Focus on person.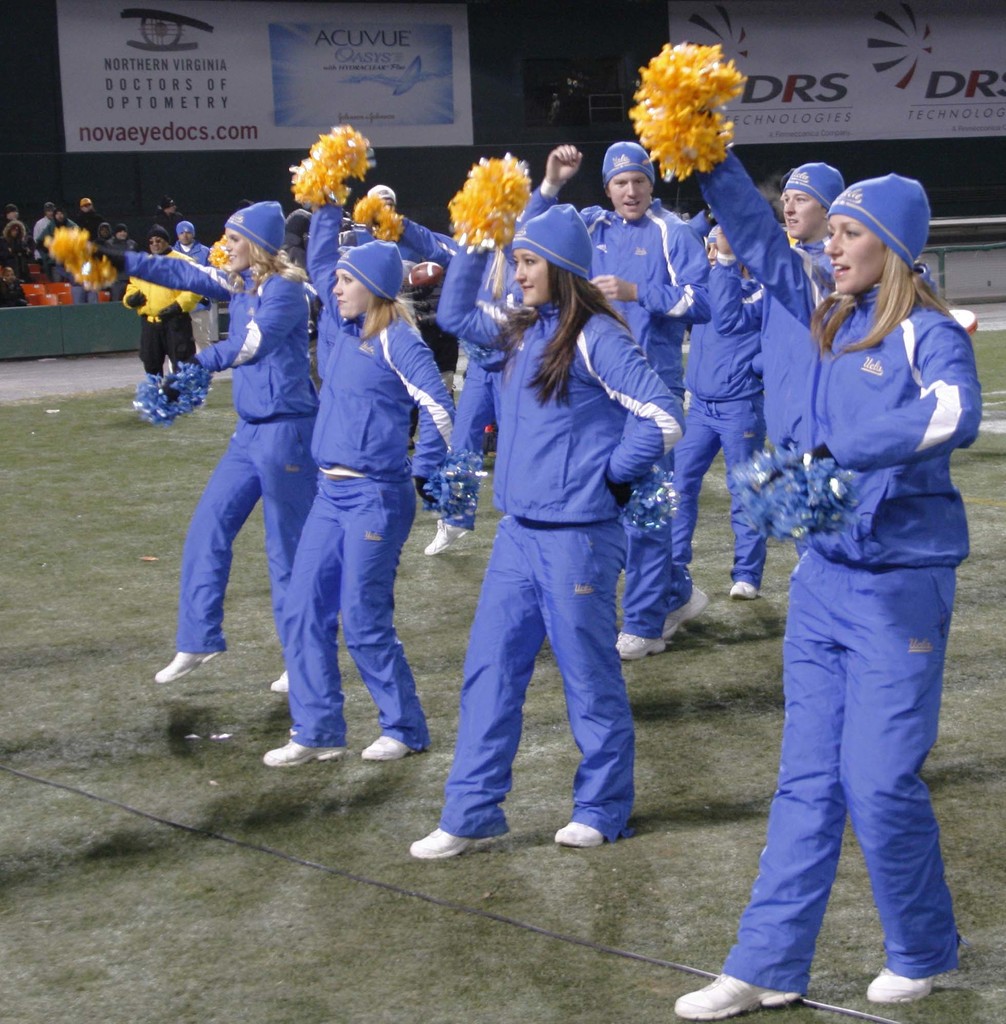
Focused at bbox=[266, 116, 435, 778].
